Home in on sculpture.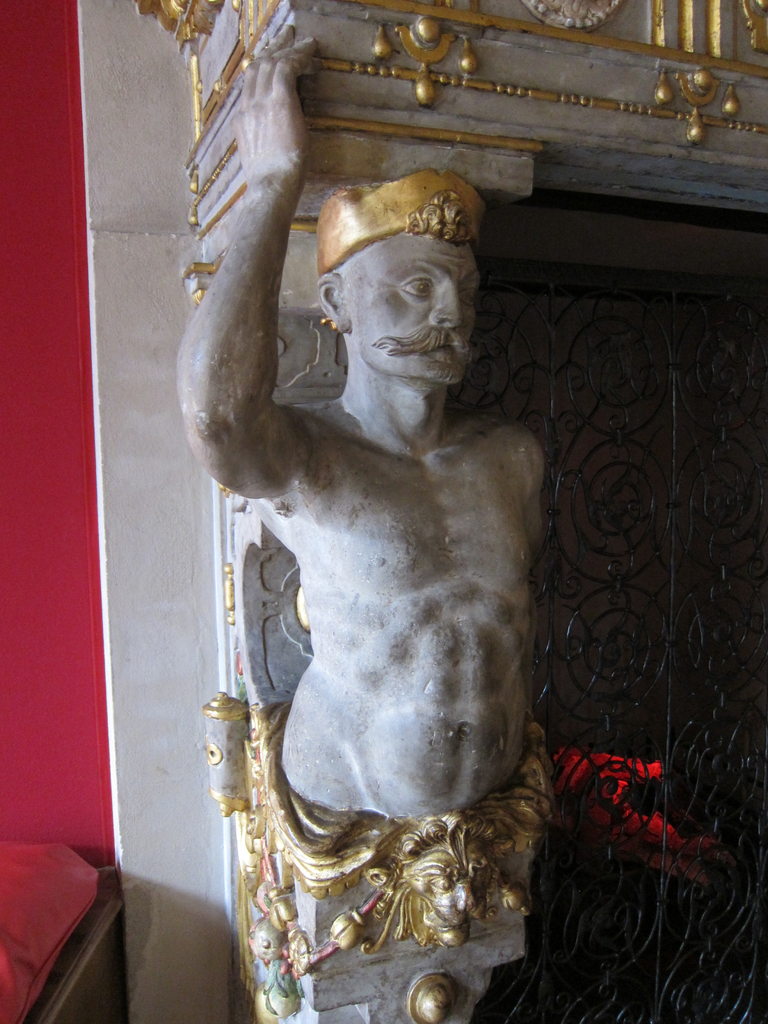
Homed in at 173,17,560,1019.
